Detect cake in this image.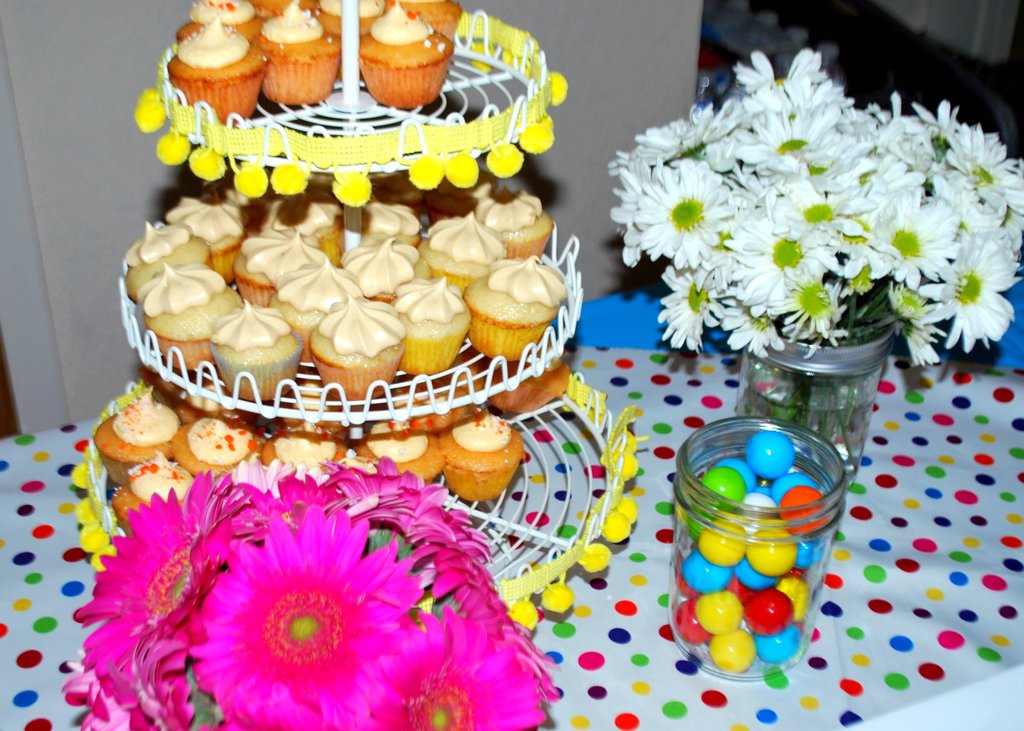
Detection: 157 8 273 132.
